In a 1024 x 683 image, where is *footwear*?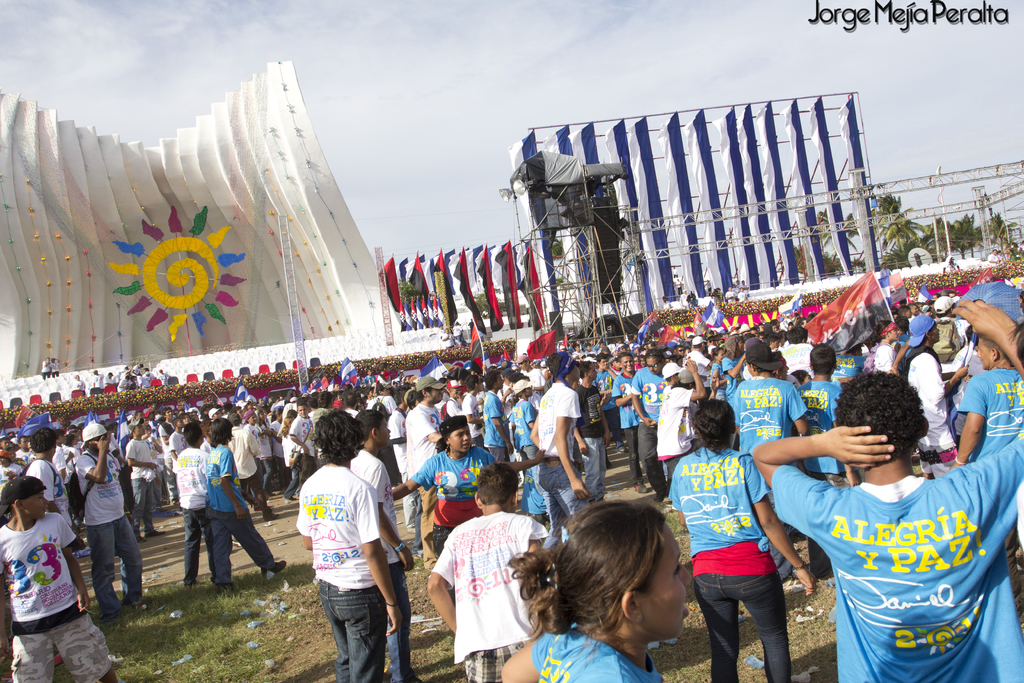
x1=185, y1=580, x2=206, y2=589.
